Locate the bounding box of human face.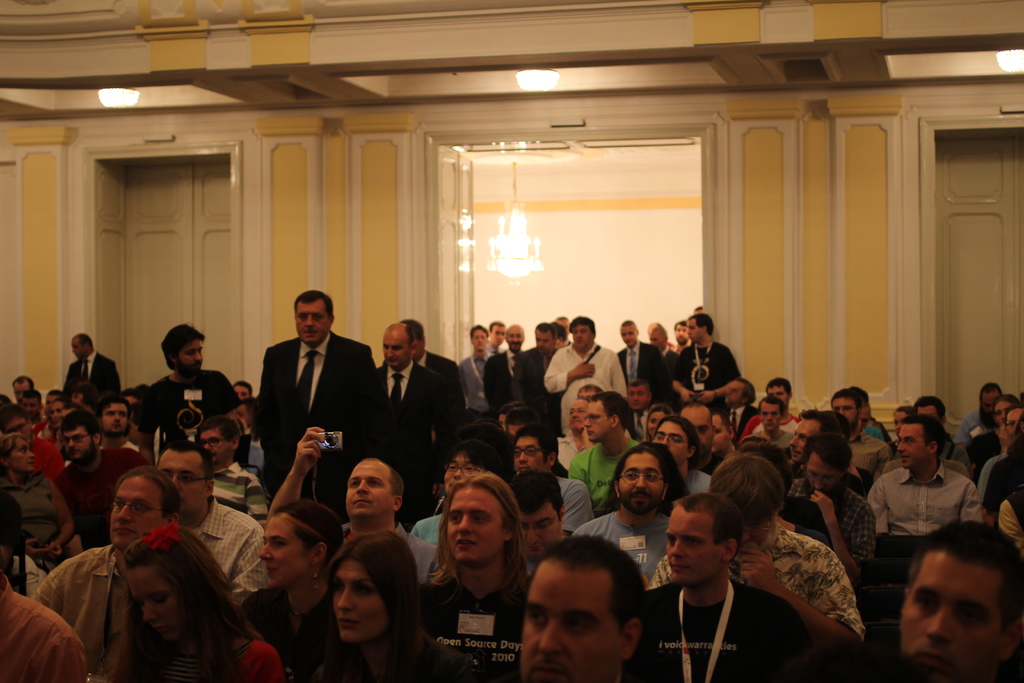
Bounding box: (740, 509, 774, 547).
